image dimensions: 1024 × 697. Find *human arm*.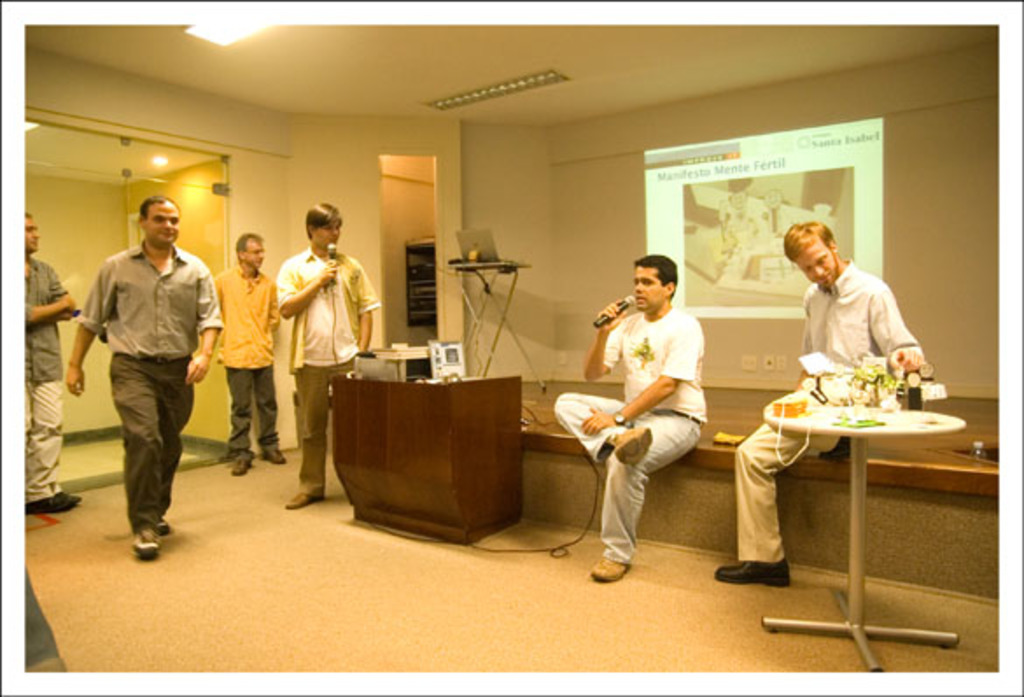
[x1=182, y1=270, x2=224, y2=384].
